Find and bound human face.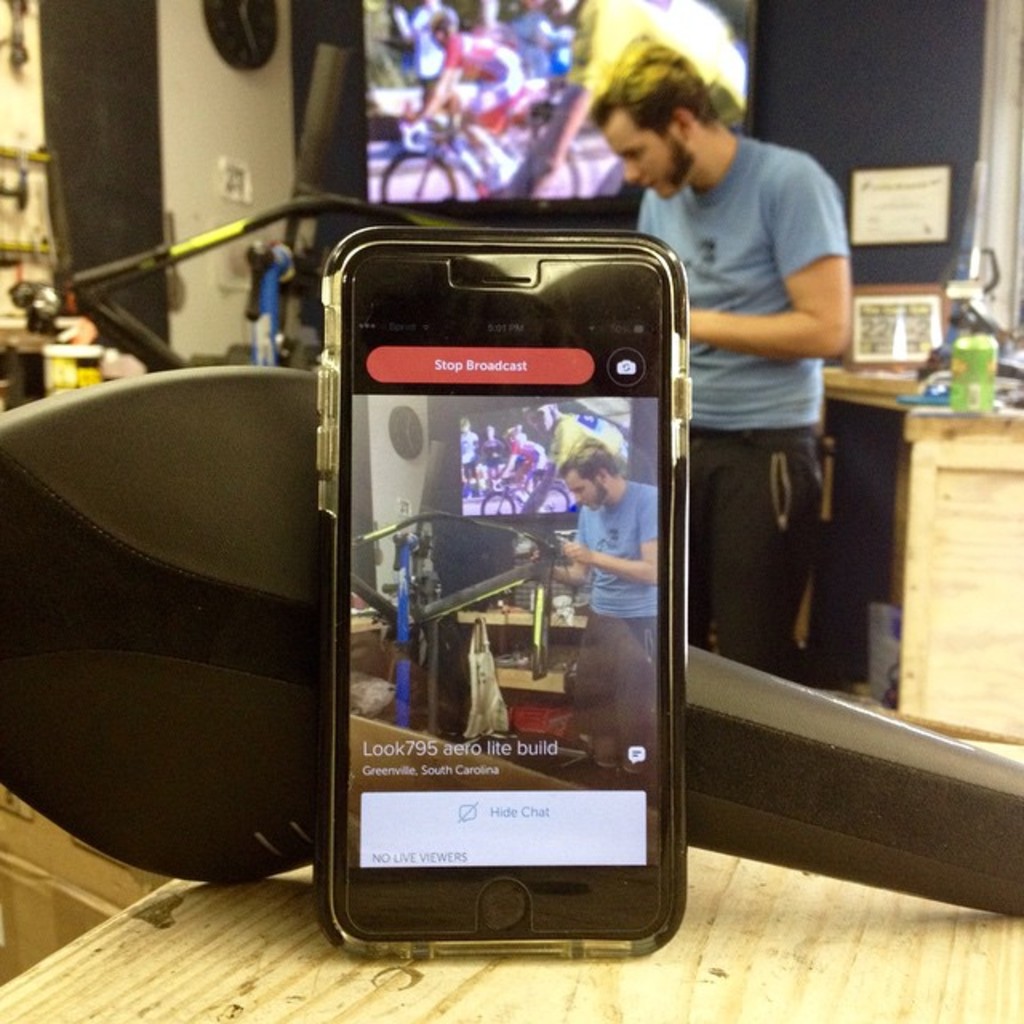
Bound: [left=566, top=469, right=610, bottom=510].
